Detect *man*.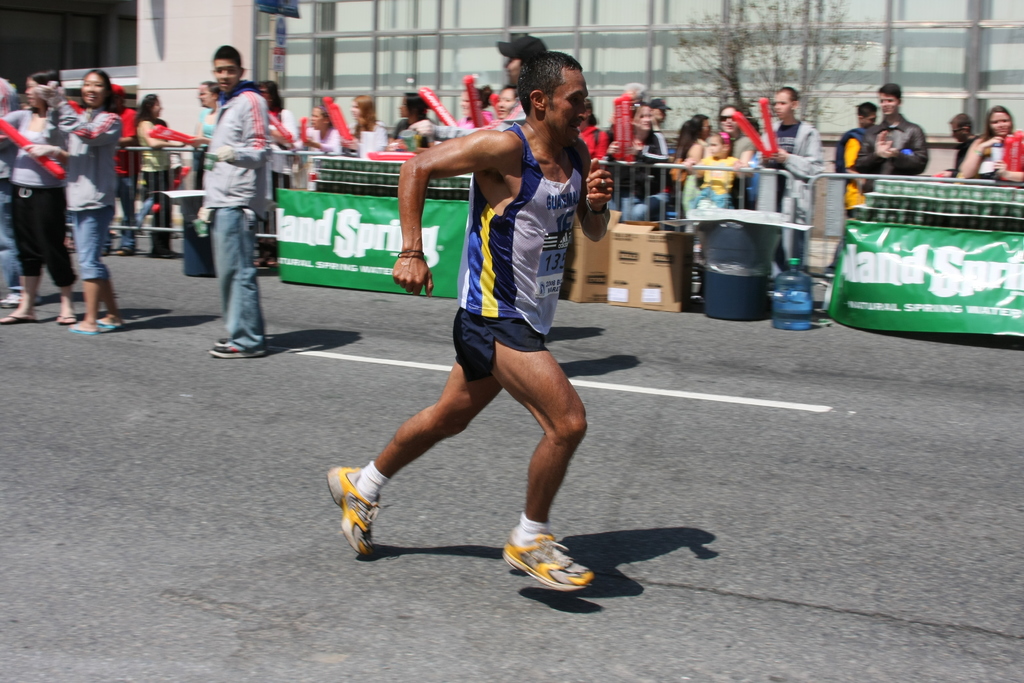
Detected at x1=755, y1=89, x2=827, y2=225.
